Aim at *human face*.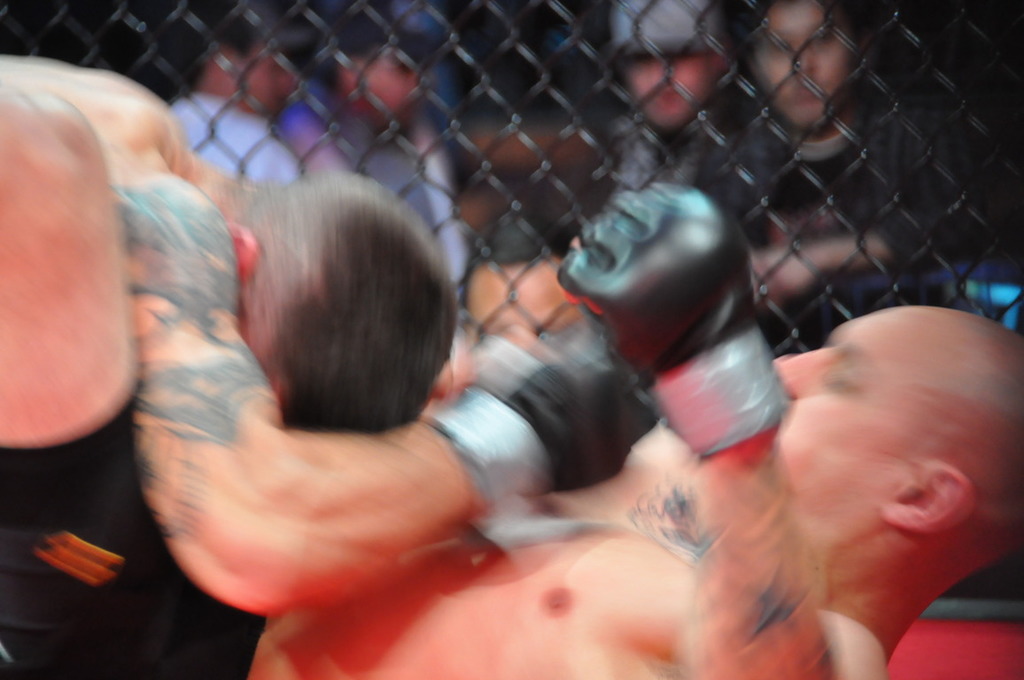
Aimed at box=[768, 305, 930, 553].
